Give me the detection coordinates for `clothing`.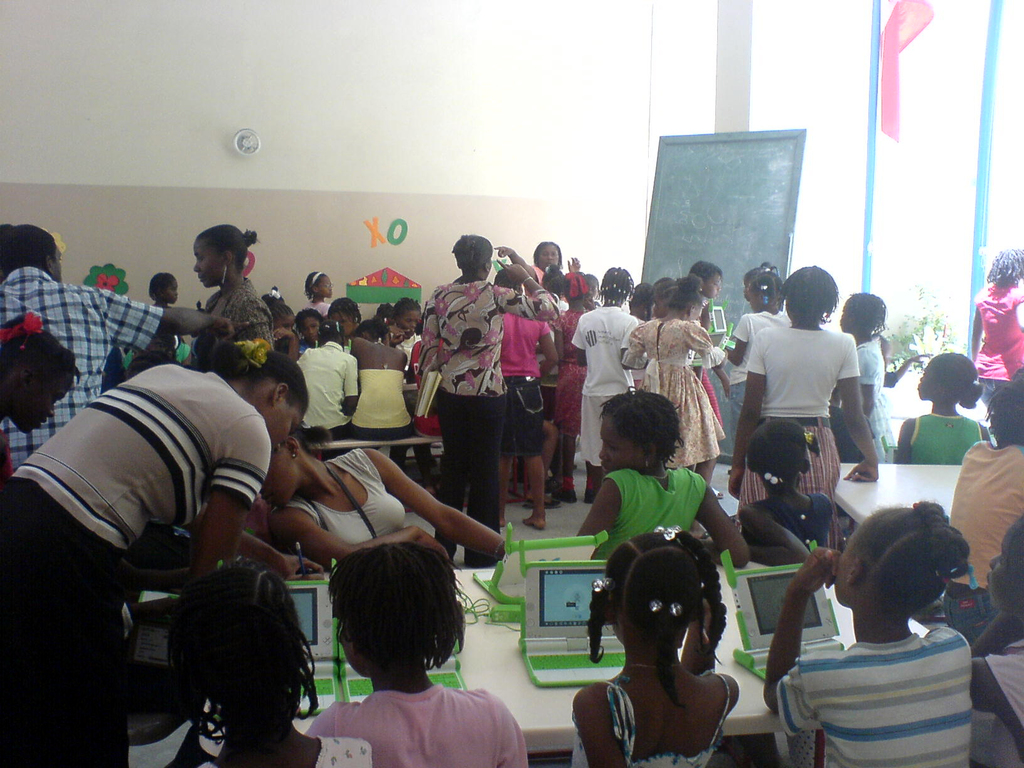
bbox=[308, 732, 371, 767].
